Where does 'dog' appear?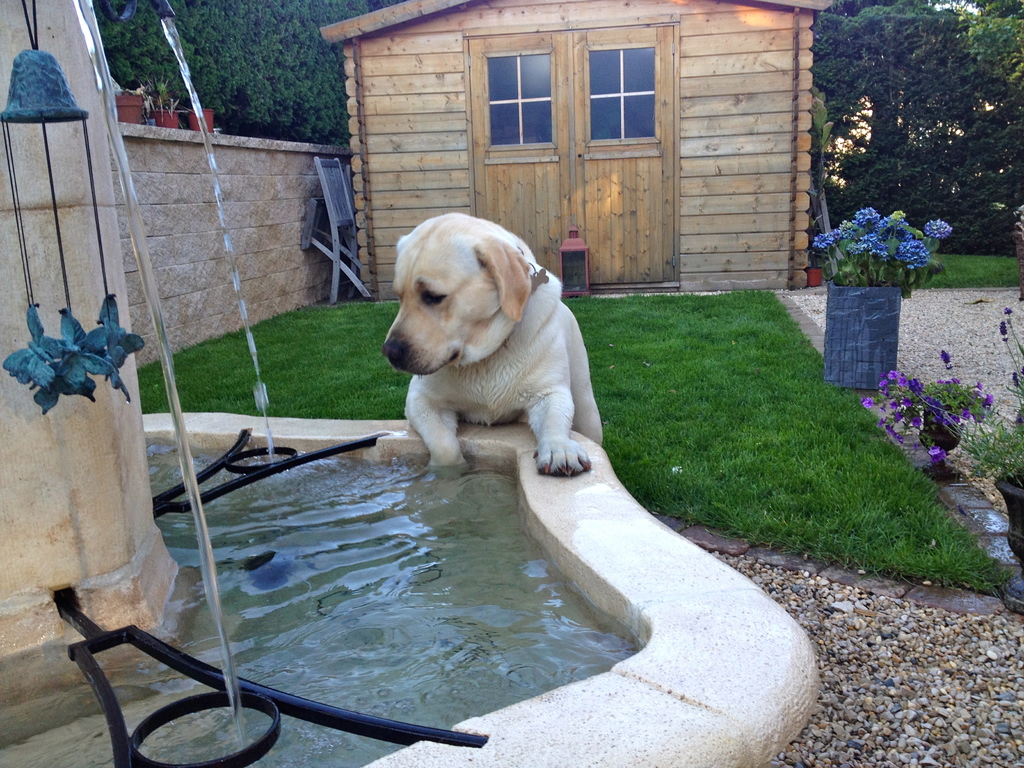
Appears at 380:209:609:478.
